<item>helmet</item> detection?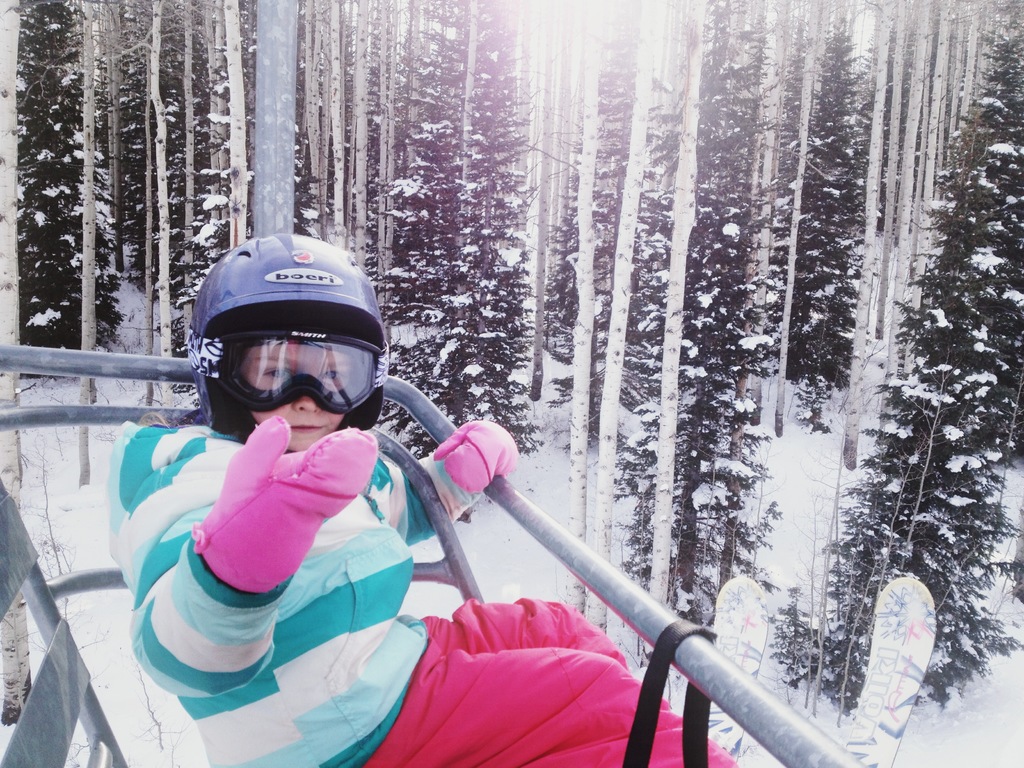
[189,244,386,447]
